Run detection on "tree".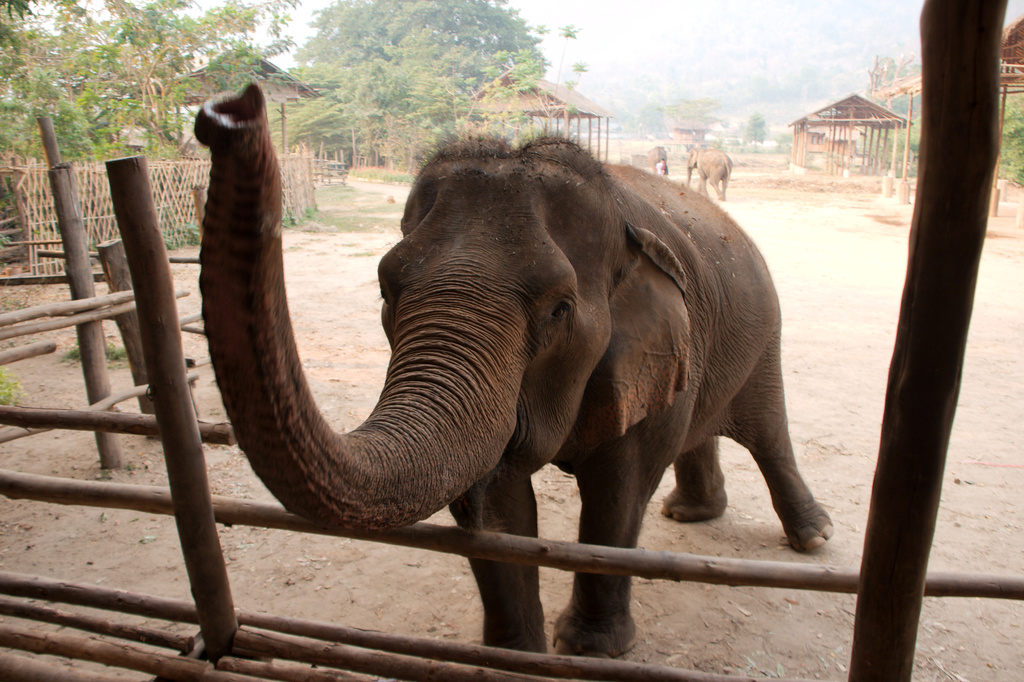
Result: [995, 95, 1023, 190].
